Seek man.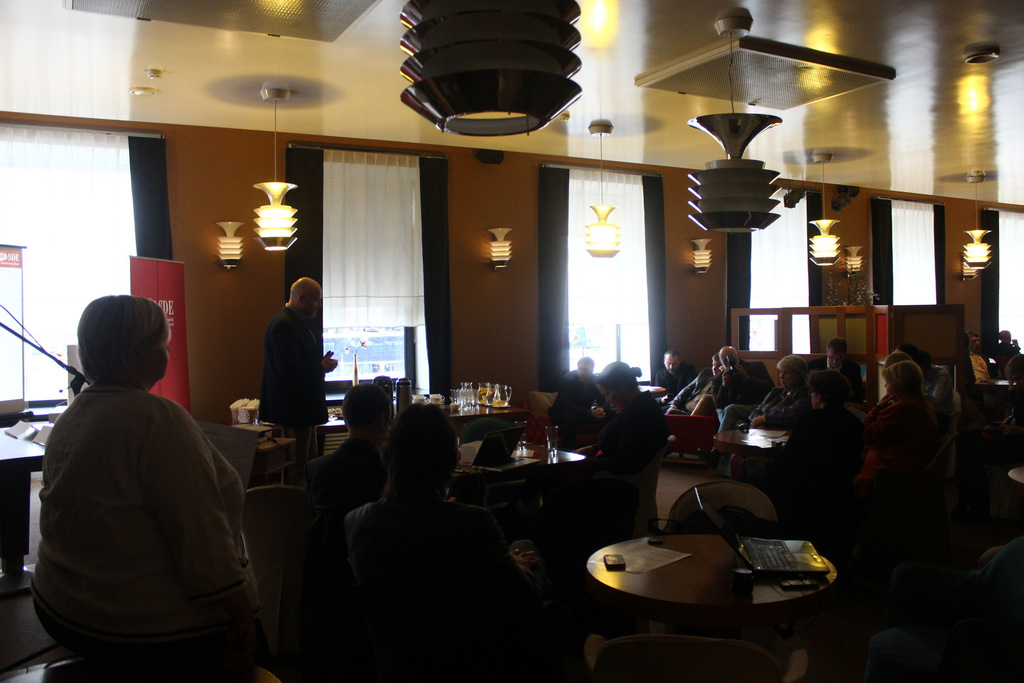
<bbox>996, 327, 1023, 377</bbox>.
